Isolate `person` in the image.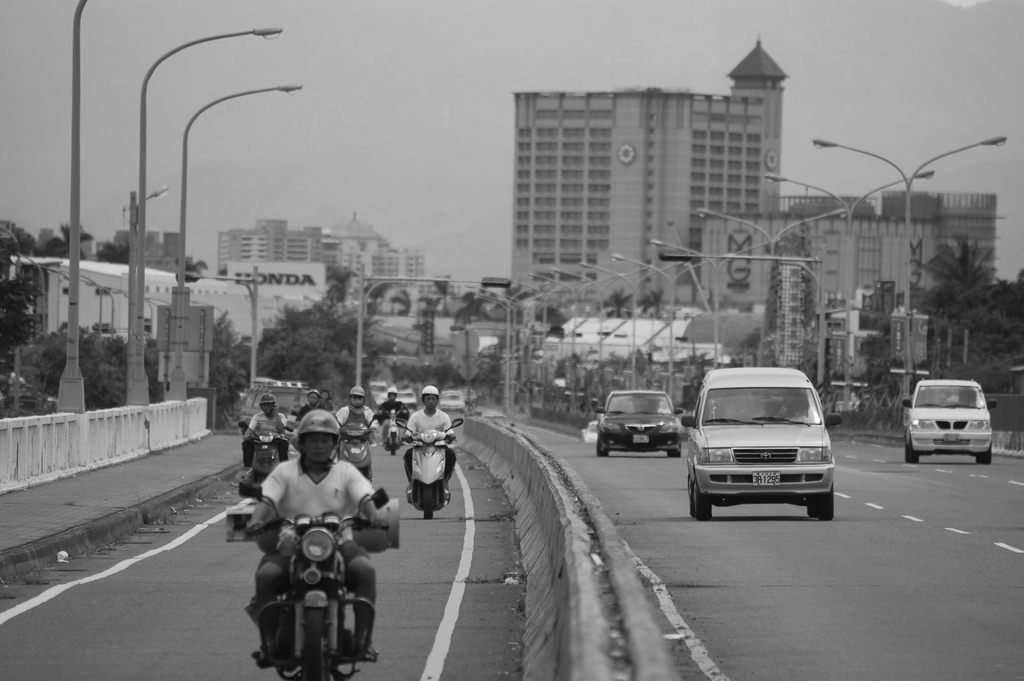
Isolated region: {"left": 242, "top": 386, "right": 289, "bottom": 469}.
